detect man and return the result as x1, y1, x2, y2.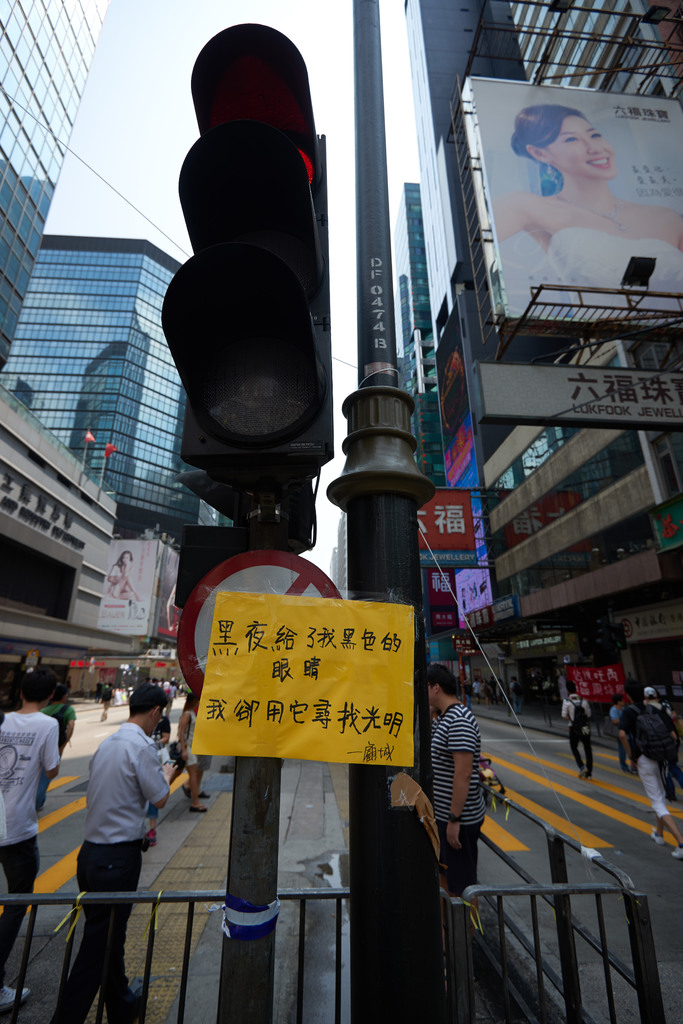
425, 662, 488, 905.
